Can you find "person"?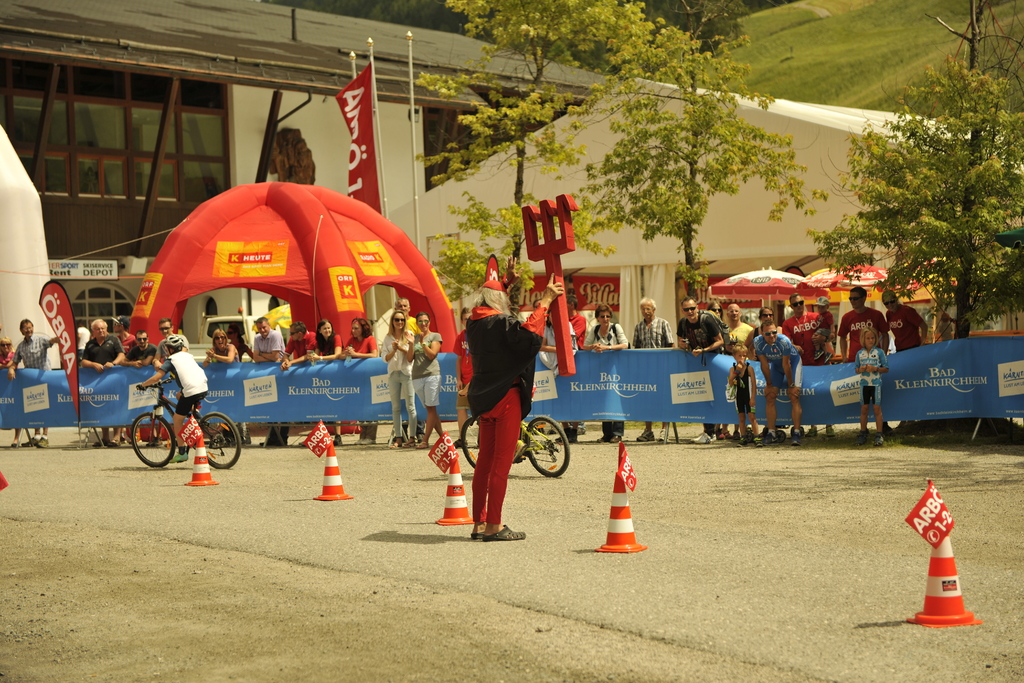
Yes, bounding box: <region>783, 290, 837, 439</region>.
